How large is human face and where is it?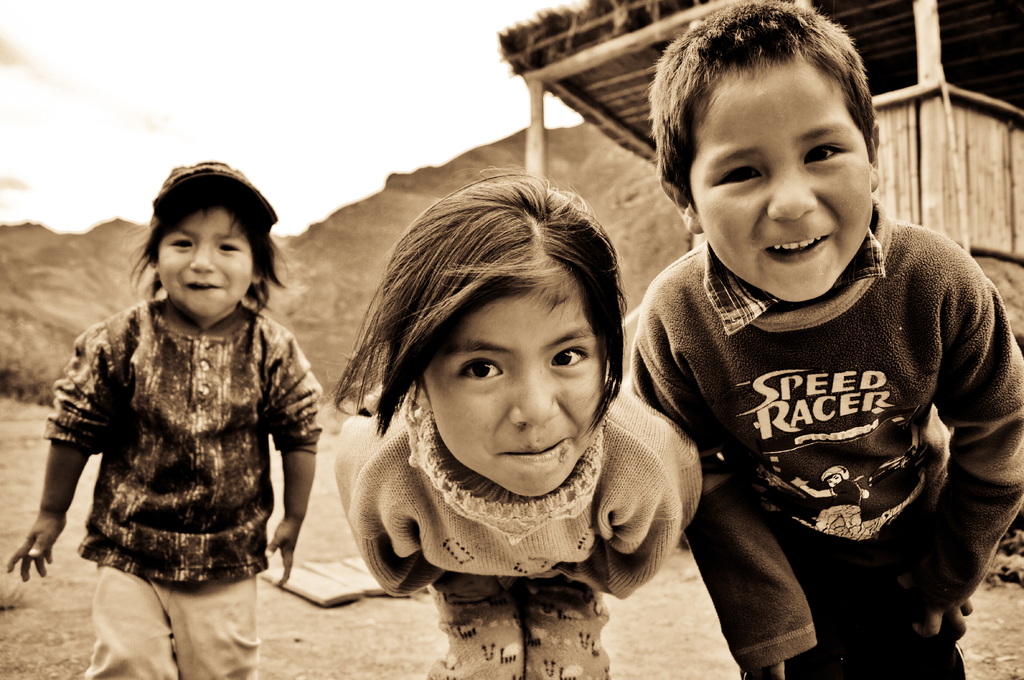
Bounding box: <bbox>427, 269, 602, 499</bbox>.
